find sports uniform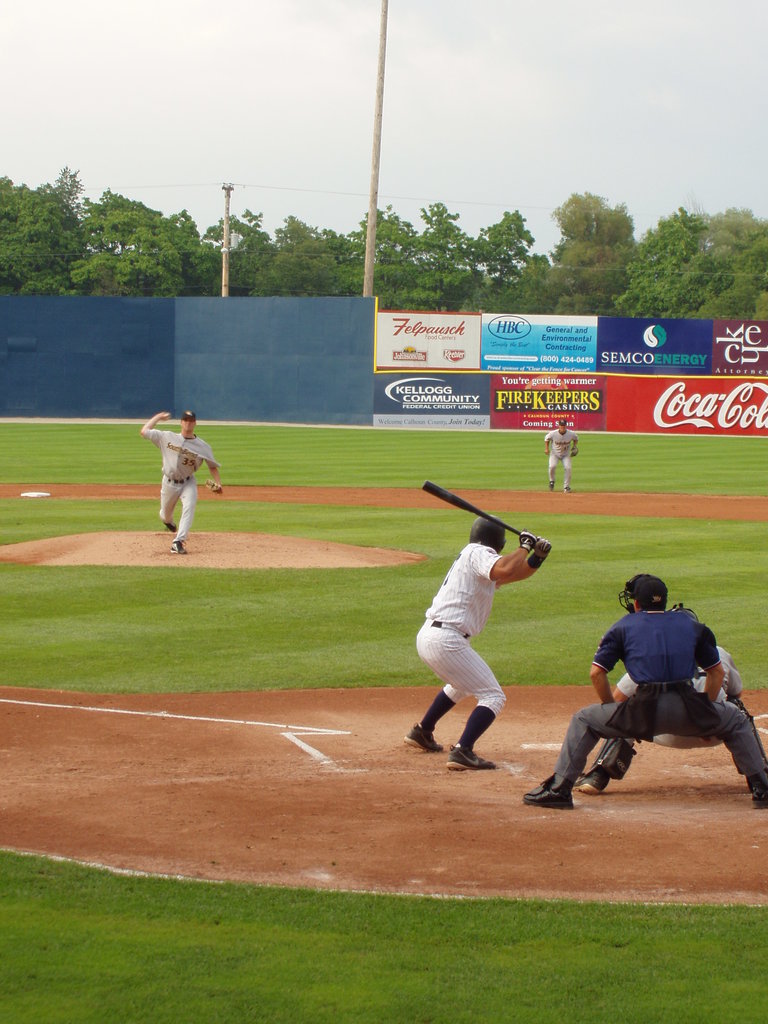
bbox(557, 577, 751, 818)
